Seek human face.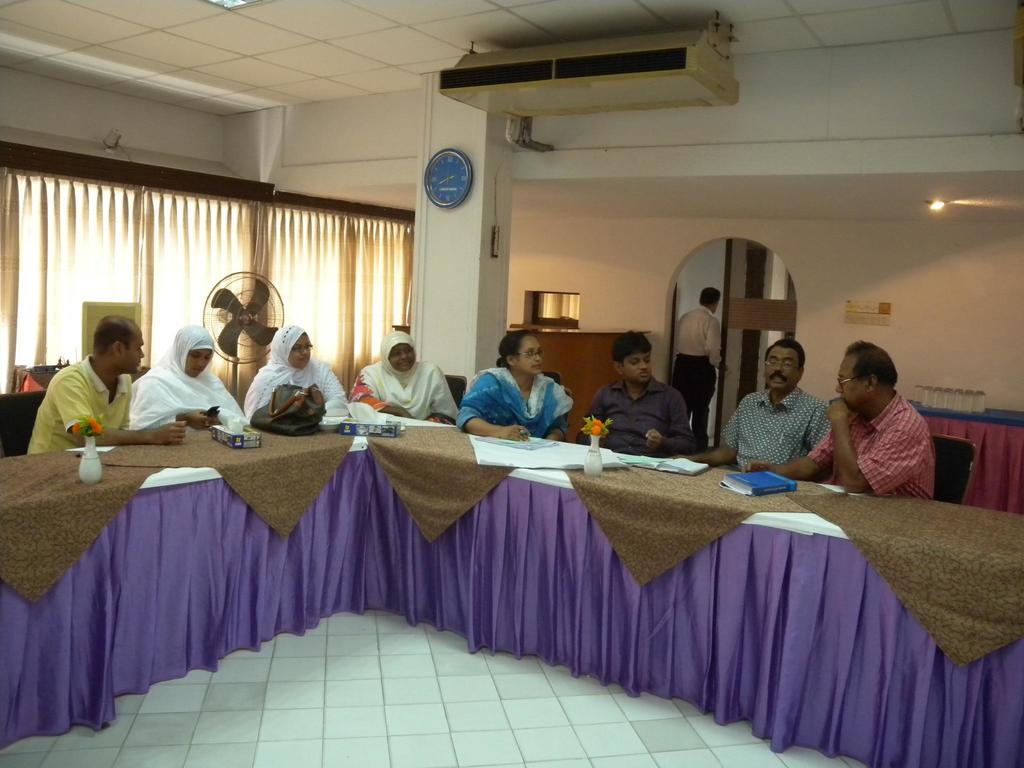
[125,326,147,374].
